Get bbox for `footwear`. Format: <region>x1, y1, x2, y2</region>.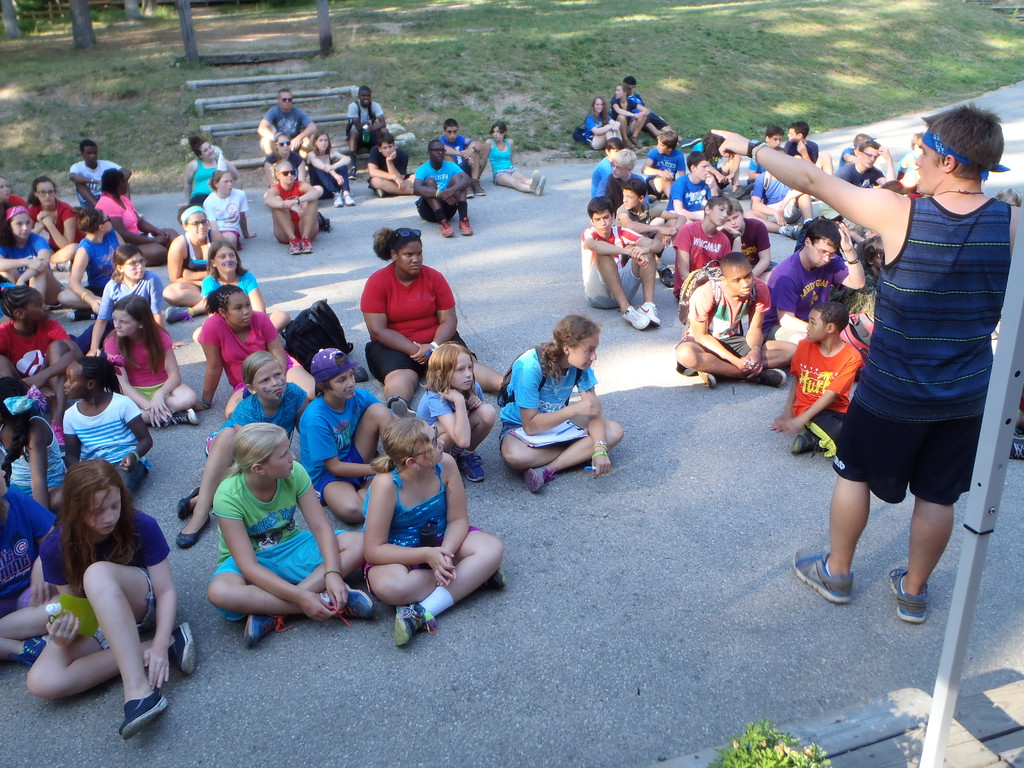
<region>776, 222, 802, 238</region>.
